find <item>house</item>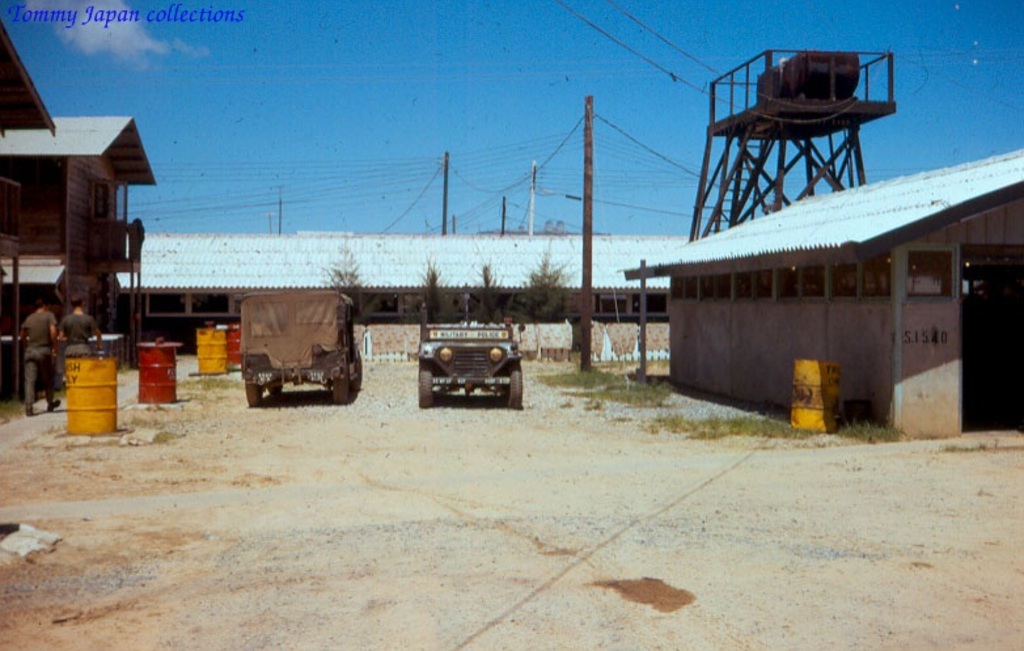
0/217/687/367
